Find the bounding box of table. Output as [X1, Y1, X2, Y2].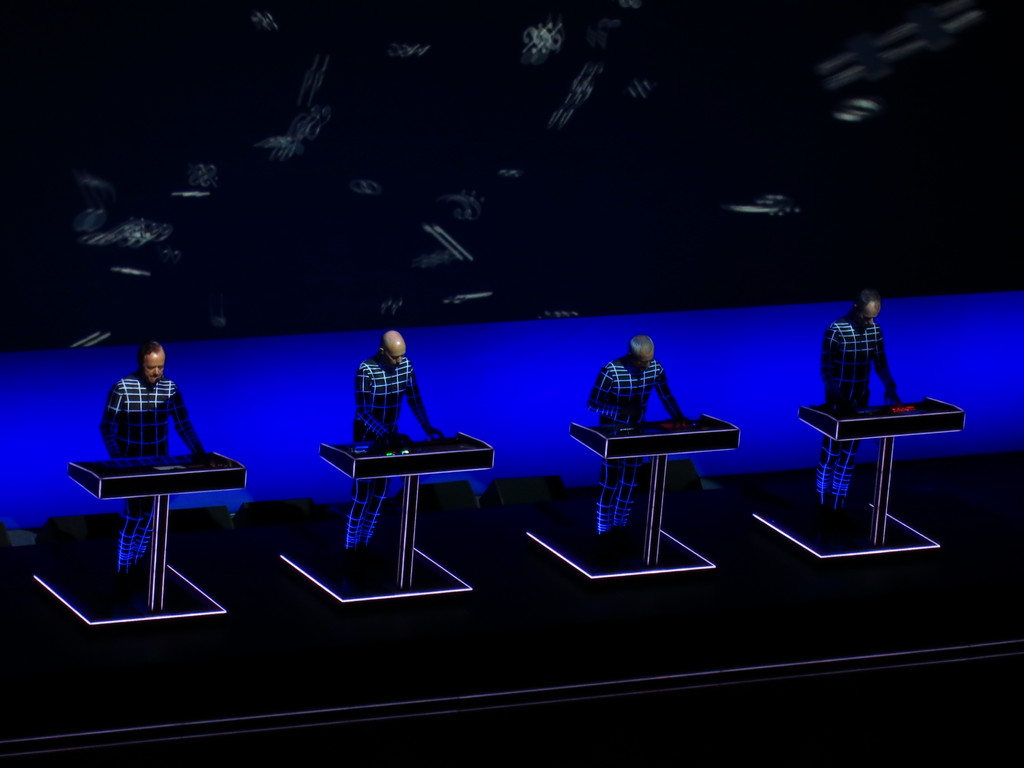
[279, 435, 493, 602].
